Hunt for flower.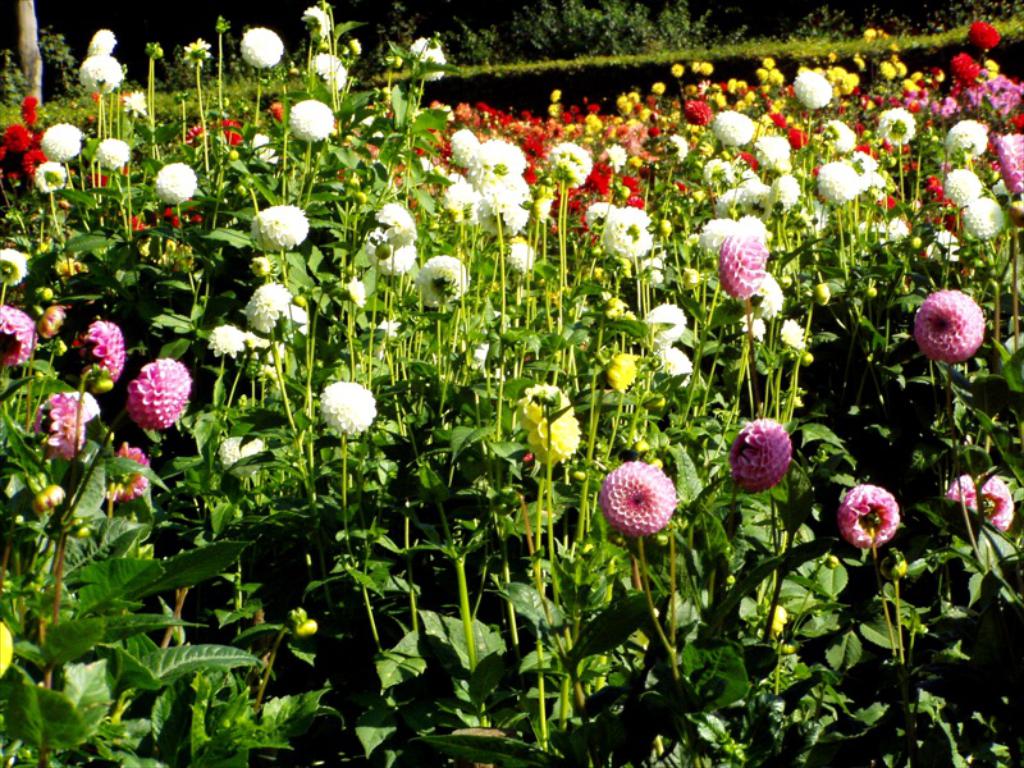
Hunted down at [left=305, top=380, right=384, bottom=438].
